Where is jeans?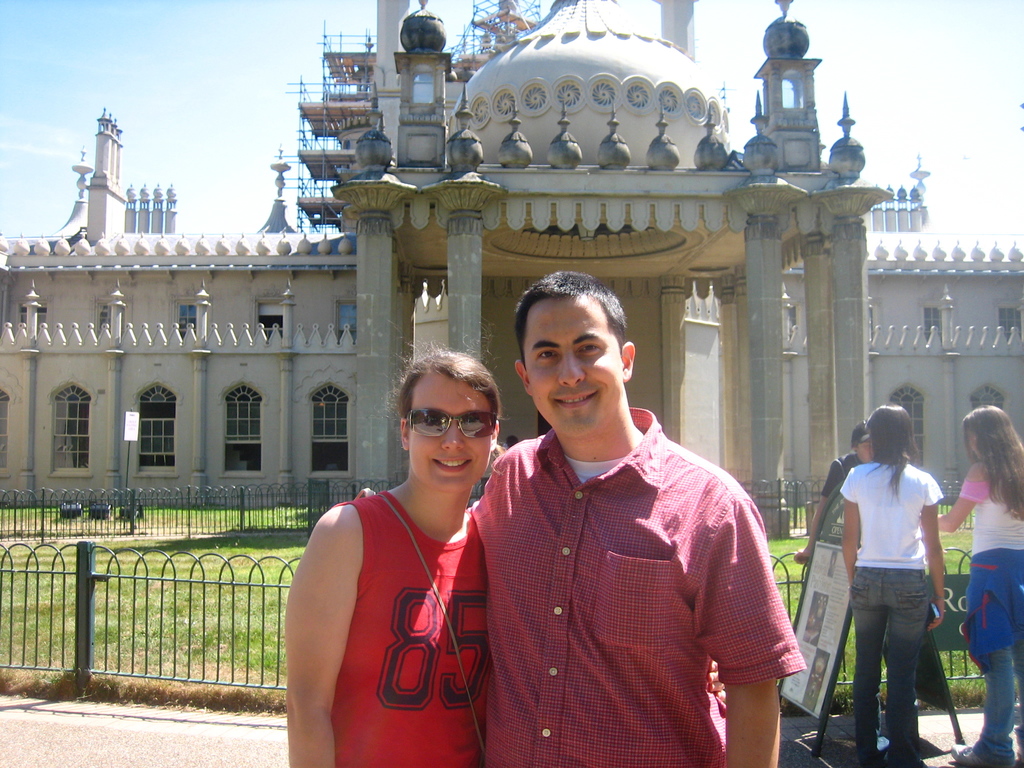
985, 663, 1016, 746.
